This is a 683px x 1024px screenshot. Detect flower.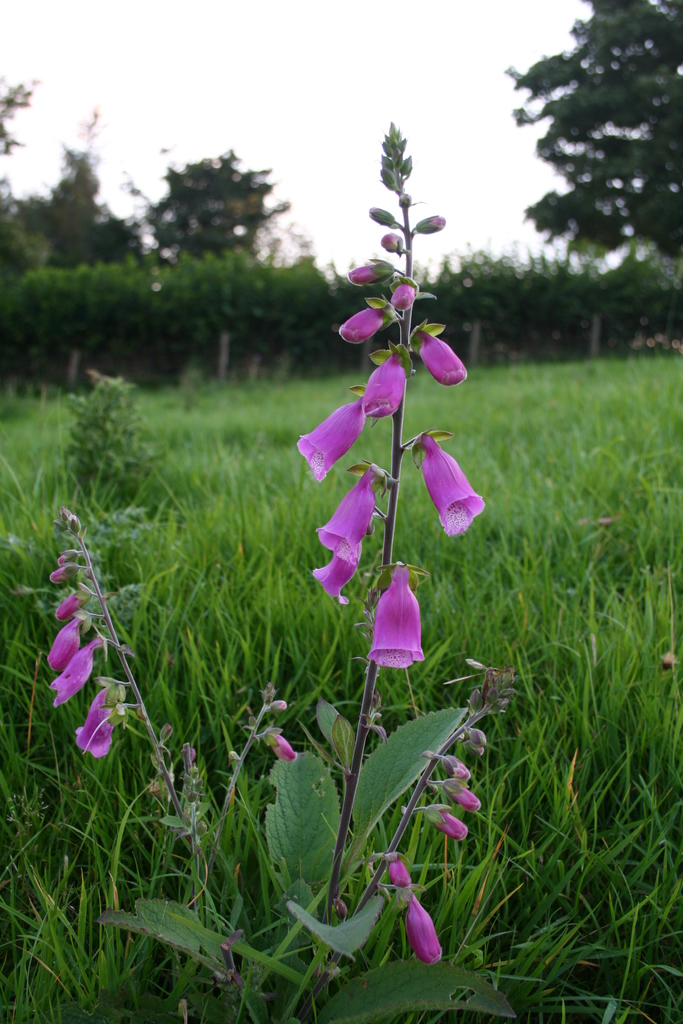
(349, 264, 391, 283).
